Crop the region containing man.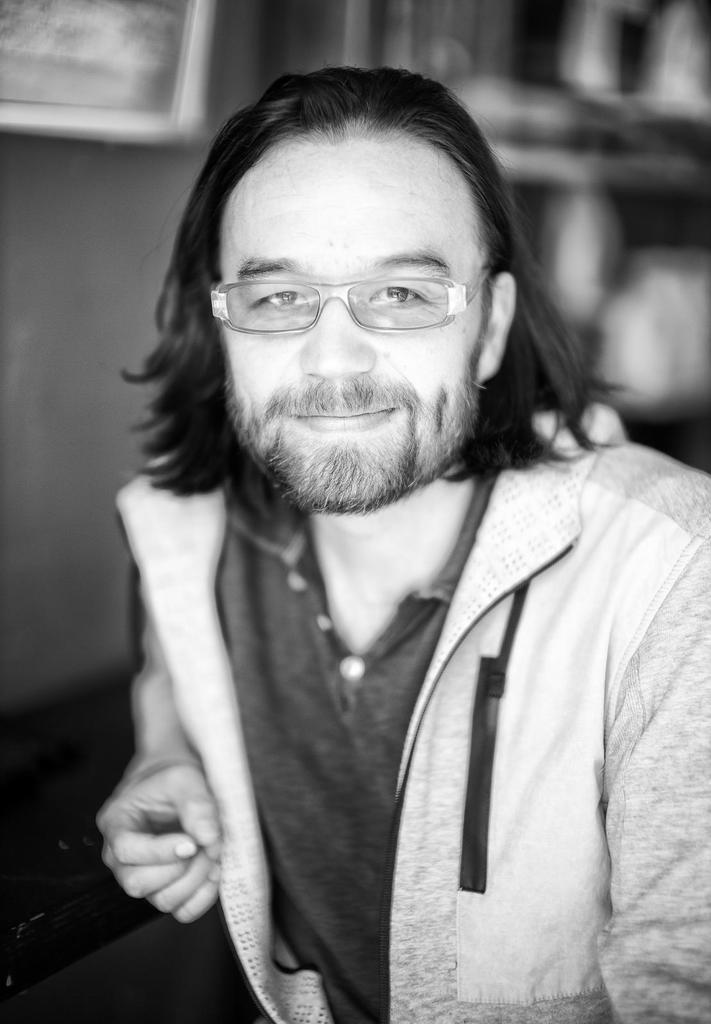
Crop region: bbox(42, 47, 706, 1014).
